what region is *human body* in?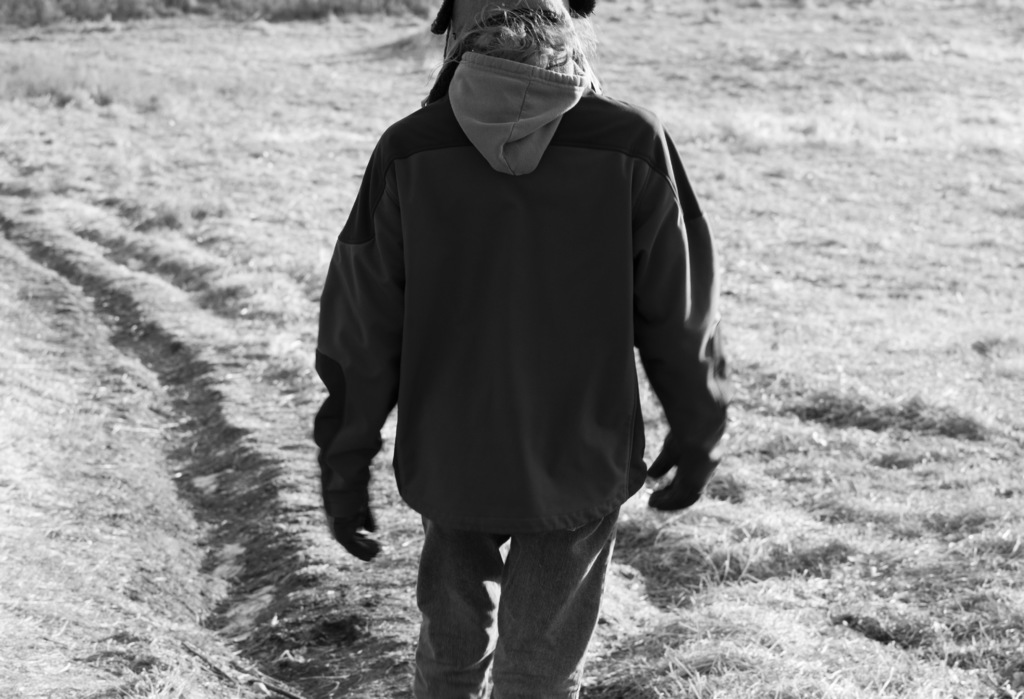
region(317, 92, 735, 698).
